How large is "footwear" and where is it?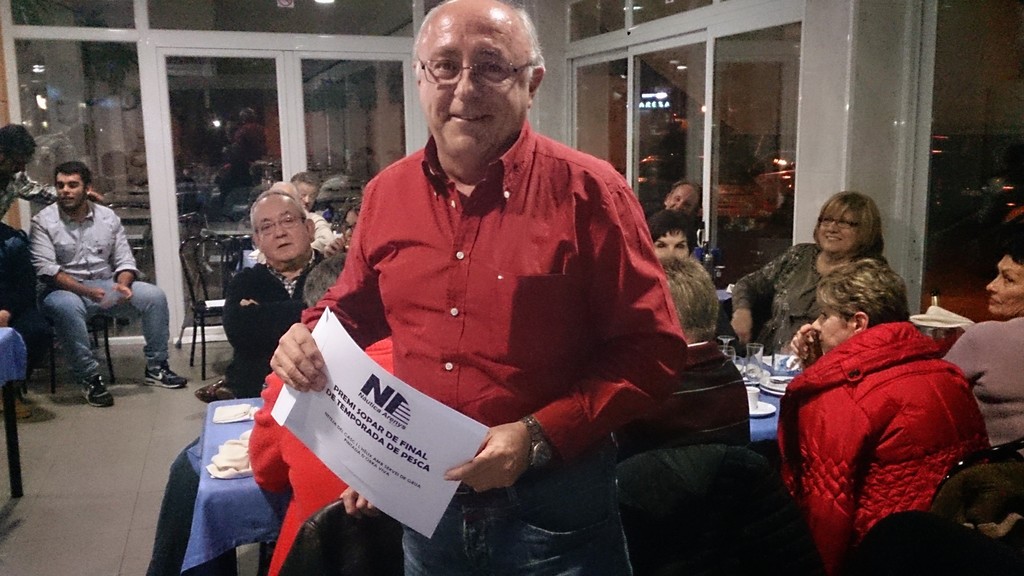
Bounding box: rect(194, 379, 221, 404).
